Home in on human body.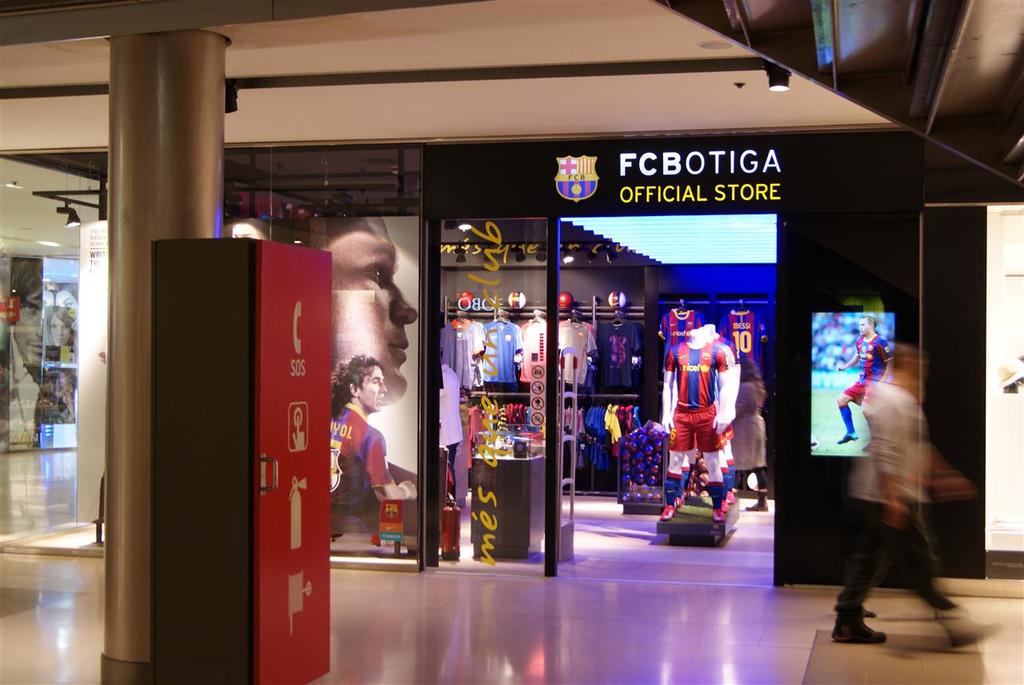
Homed in at l=328, t=405, r=416, b=535.
